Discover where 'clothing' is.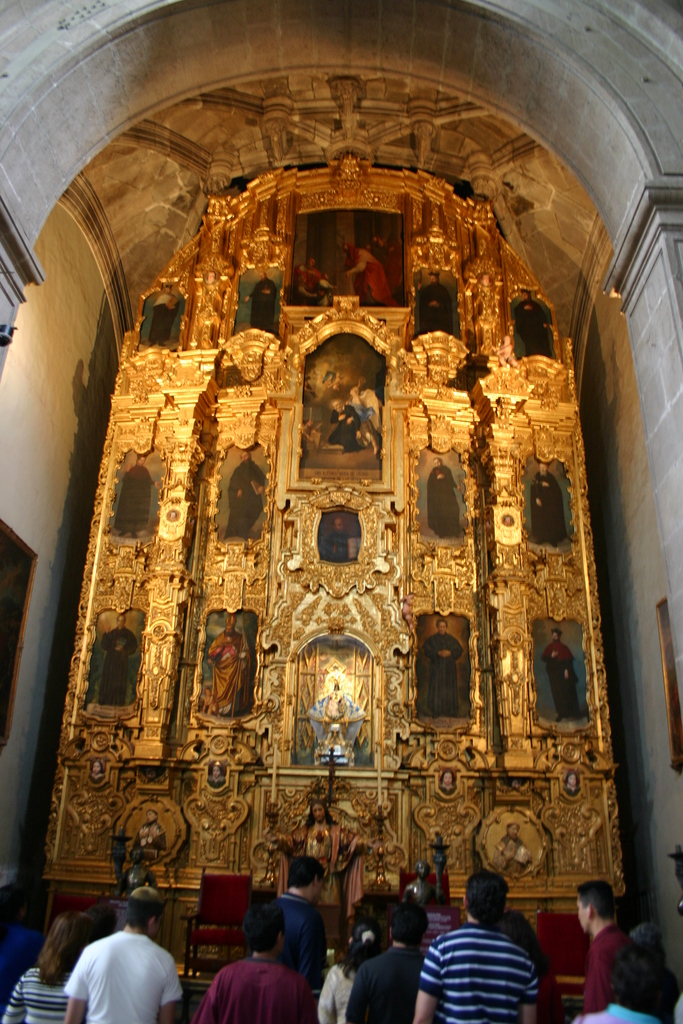
Discovered at 425 463 464 540.
